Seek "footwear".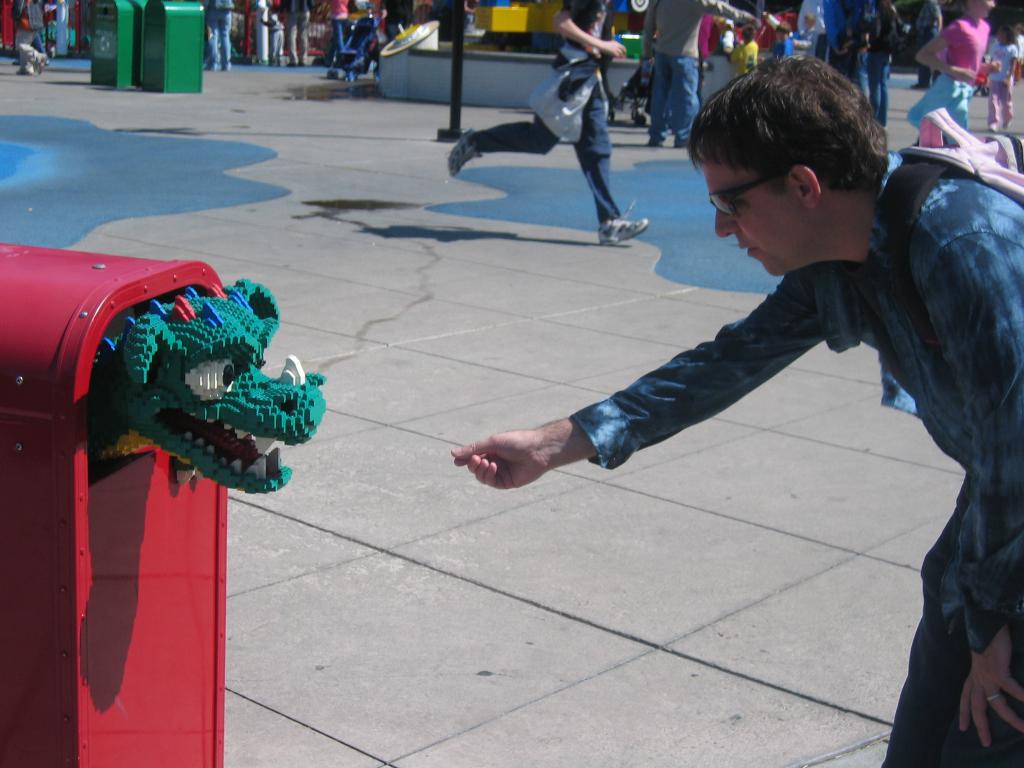
pyautogui.locateOnScreen(605, 225, 648, 245).
